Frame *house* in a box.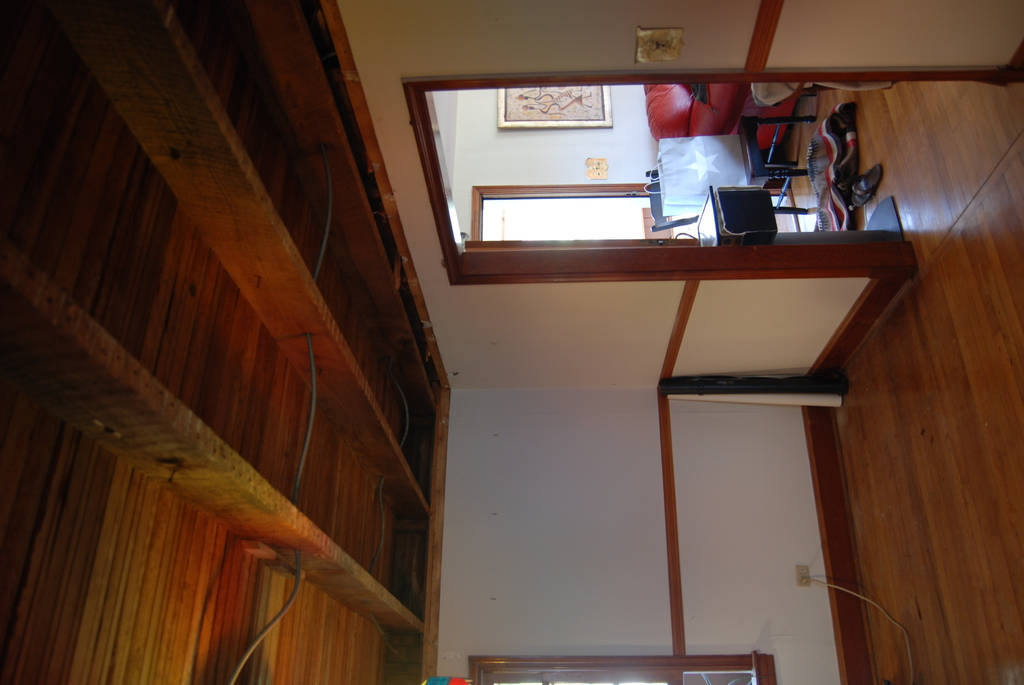
detection(0, 0, 1023, 682).
